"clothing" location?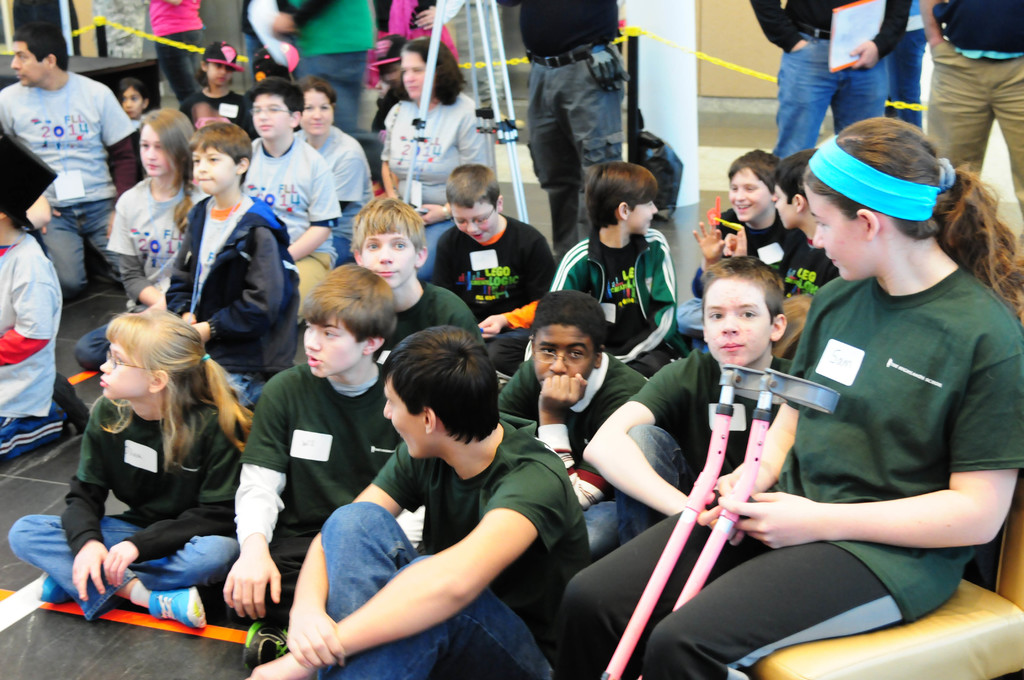
554 260 1023 679
